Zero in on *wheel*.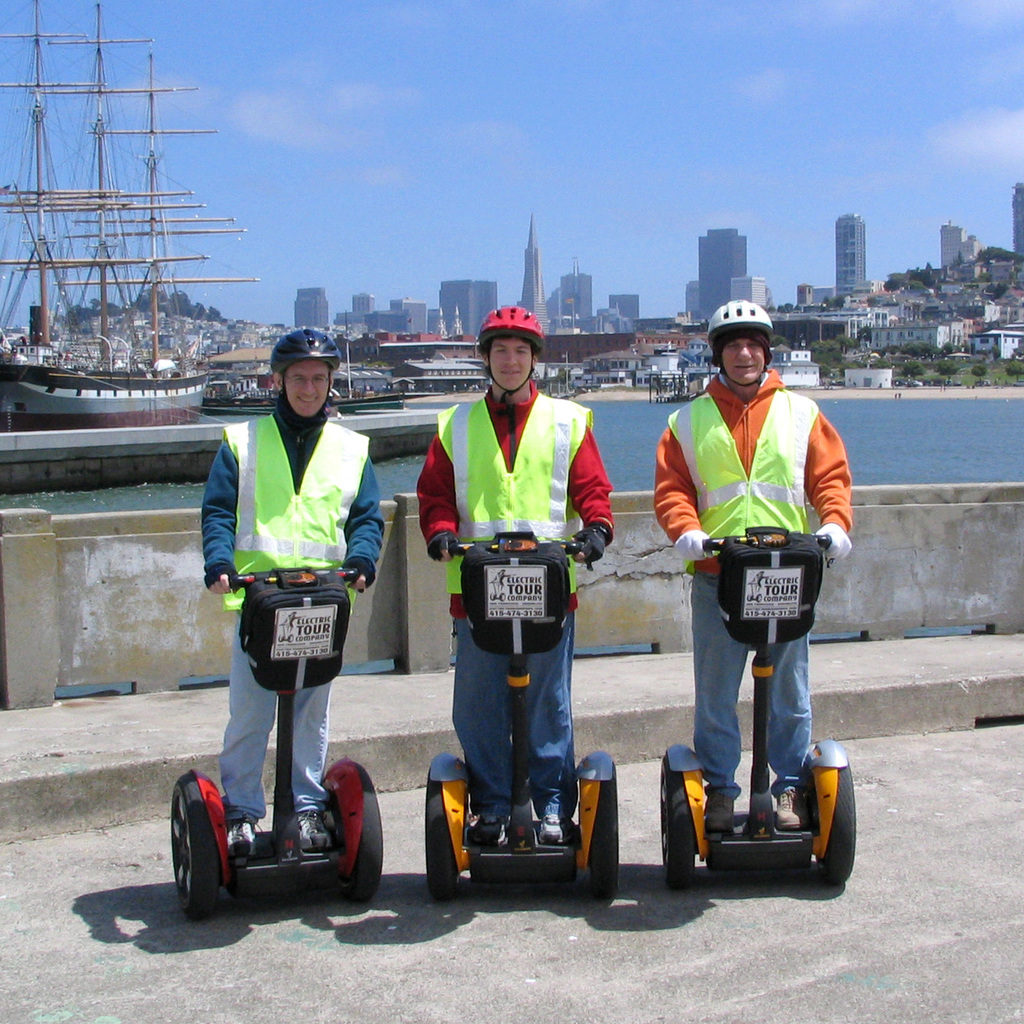
Zeroed in: (424, 775, 472, 906).
